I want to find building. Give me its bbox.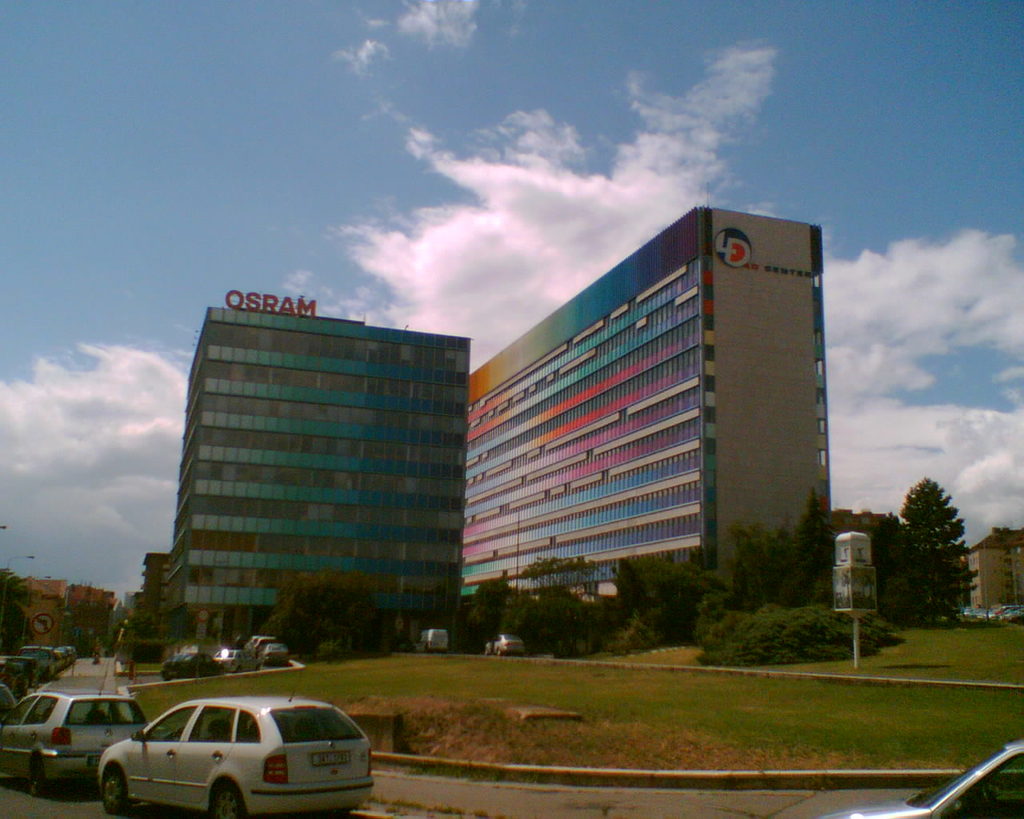
detection(142, 553, 166, 603).
